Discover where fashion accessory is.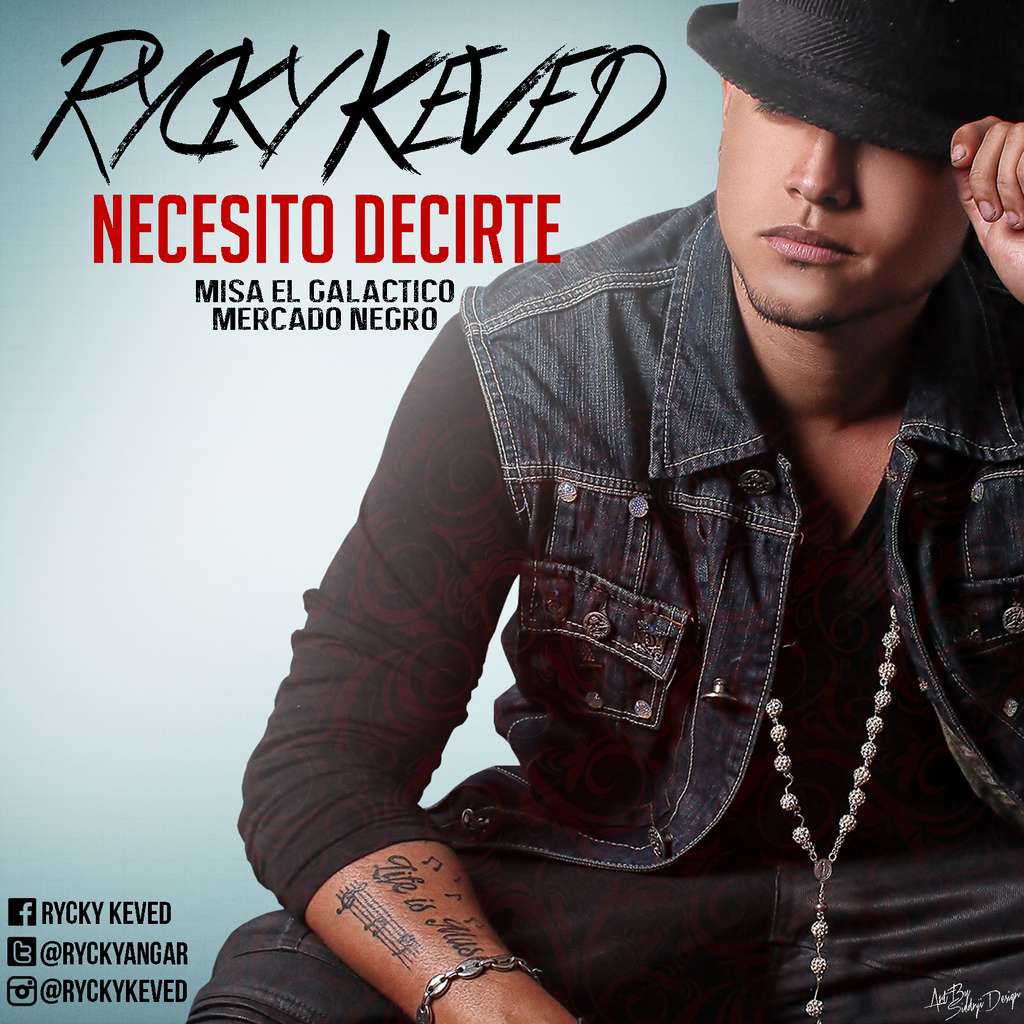
Discovered at (left=760, top=600, right=910, bottom=1018).
